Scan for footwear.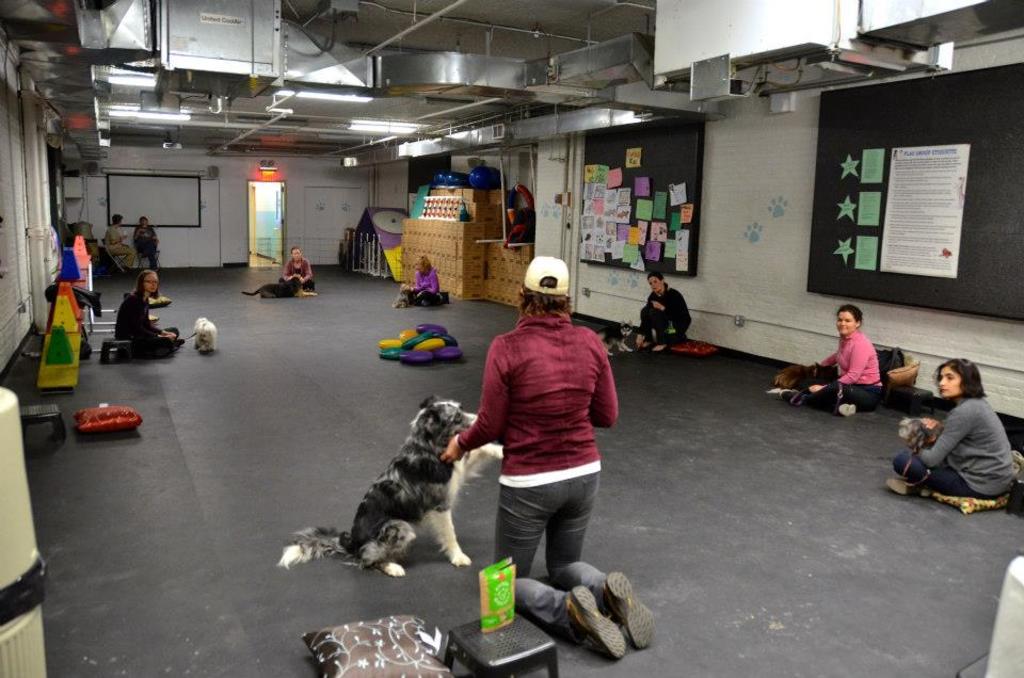
Scan result: 649:341:665:358.
